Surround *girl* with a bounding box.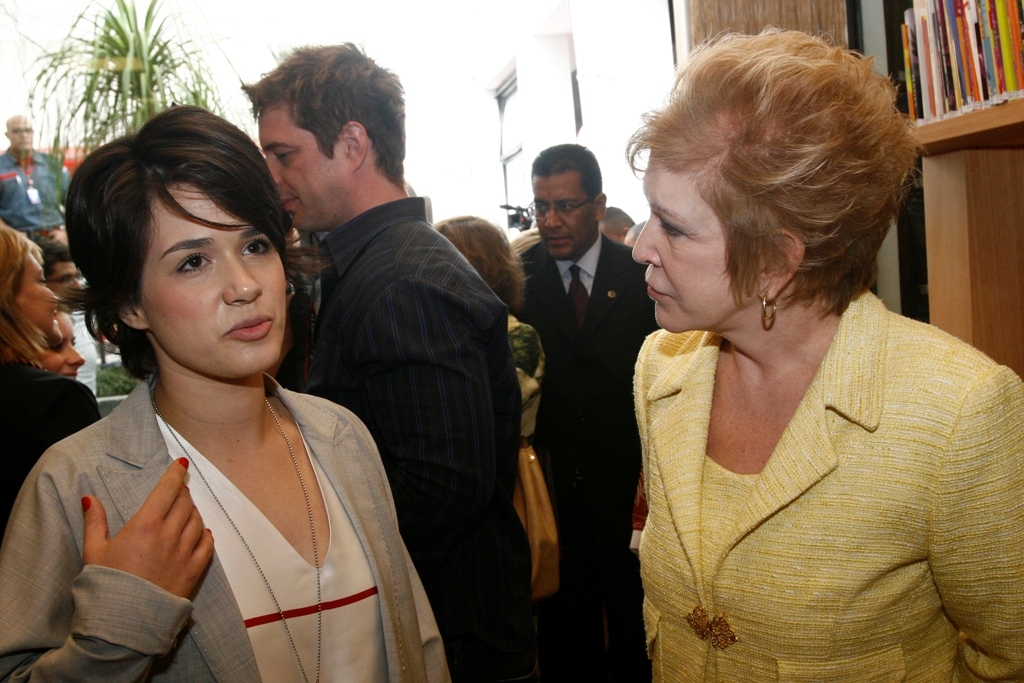
<box>0,107,449,682</box>.
